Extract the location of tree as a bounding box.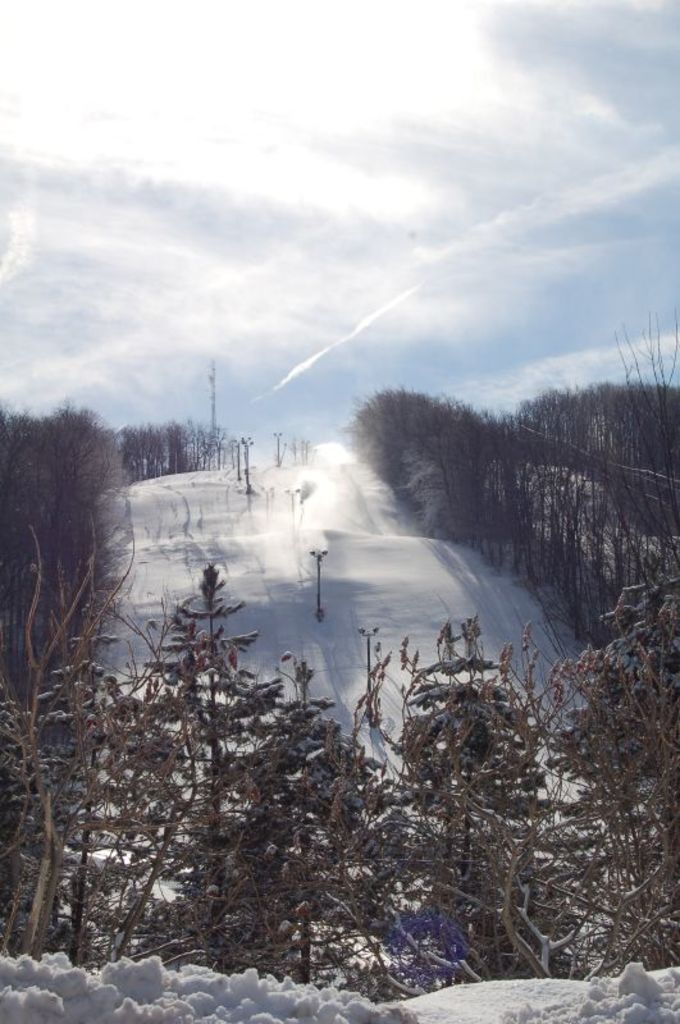
pyautogui.locateOnScreen(0, 402, 237, 710).
